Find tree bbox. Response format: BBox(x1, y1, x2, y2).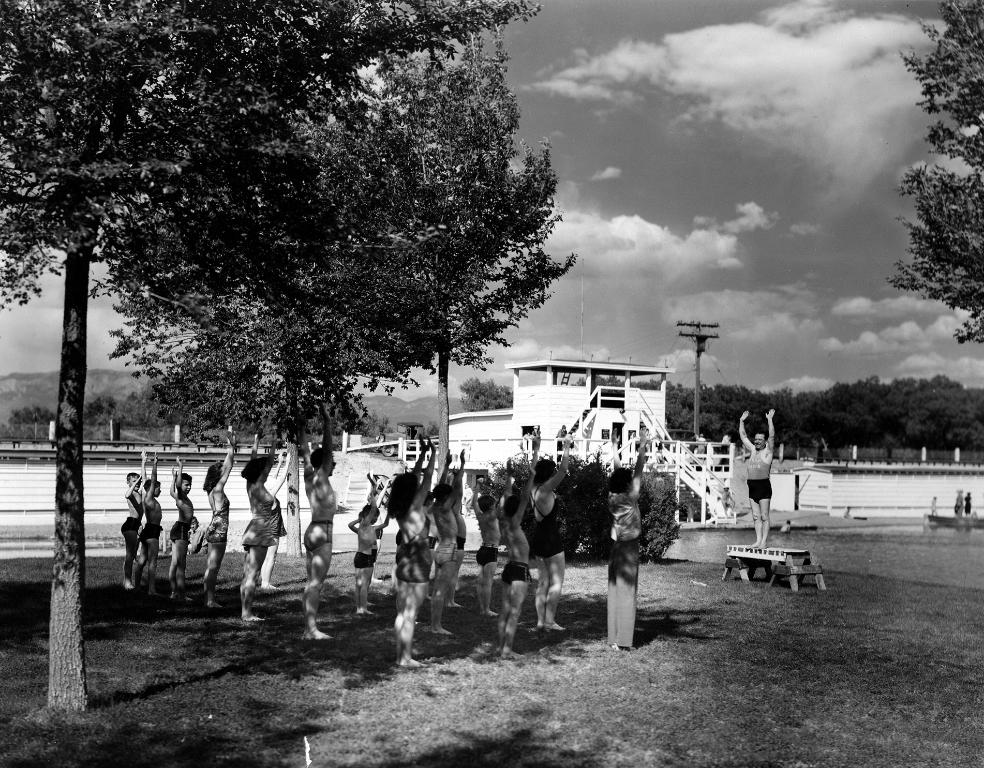
BBox(290, 18, 584, 494).
